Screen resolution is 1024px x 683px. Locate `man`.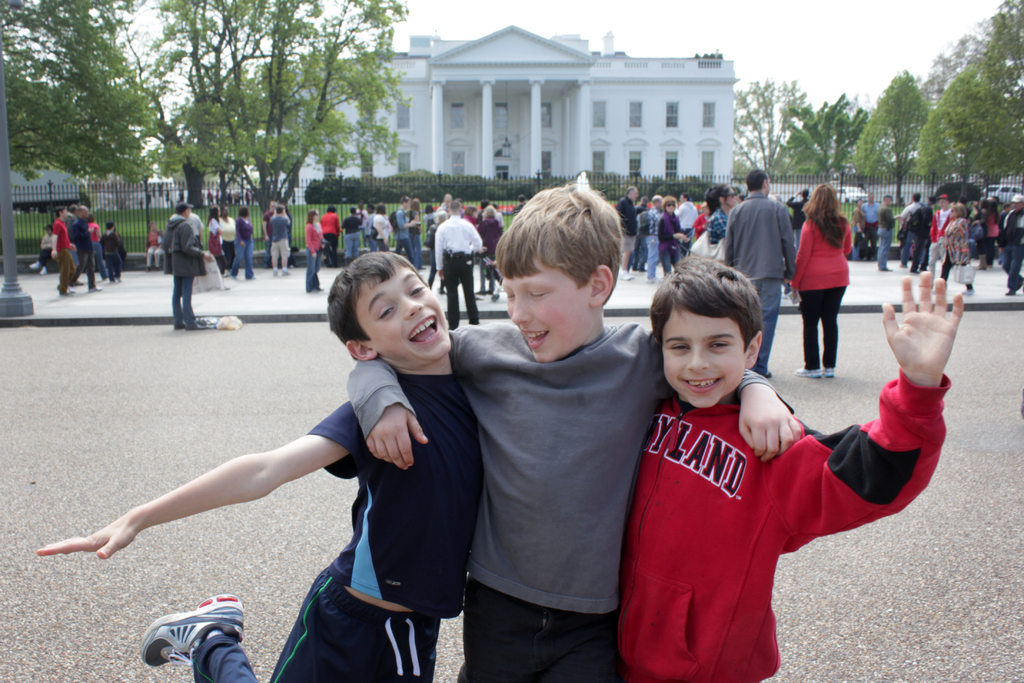
849,197,861,260.
